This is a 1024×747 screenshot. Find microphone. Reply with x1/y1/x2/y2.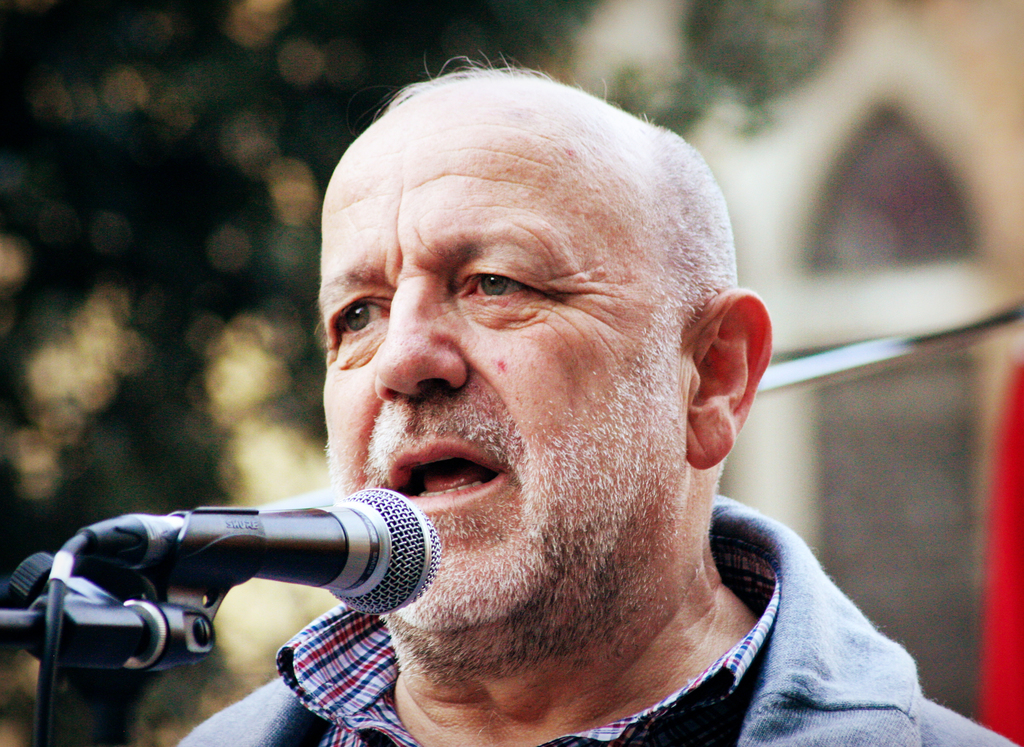
38/479/434/703.
